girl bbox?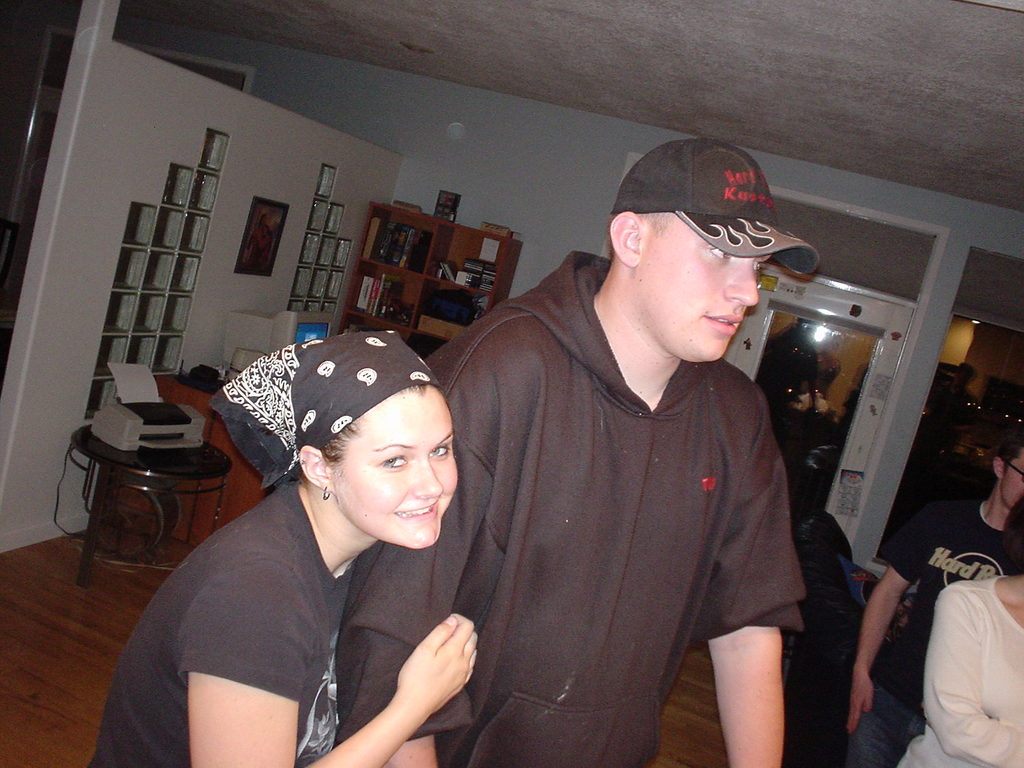
[x1=90, y1=330, x2=477, y2=767]
